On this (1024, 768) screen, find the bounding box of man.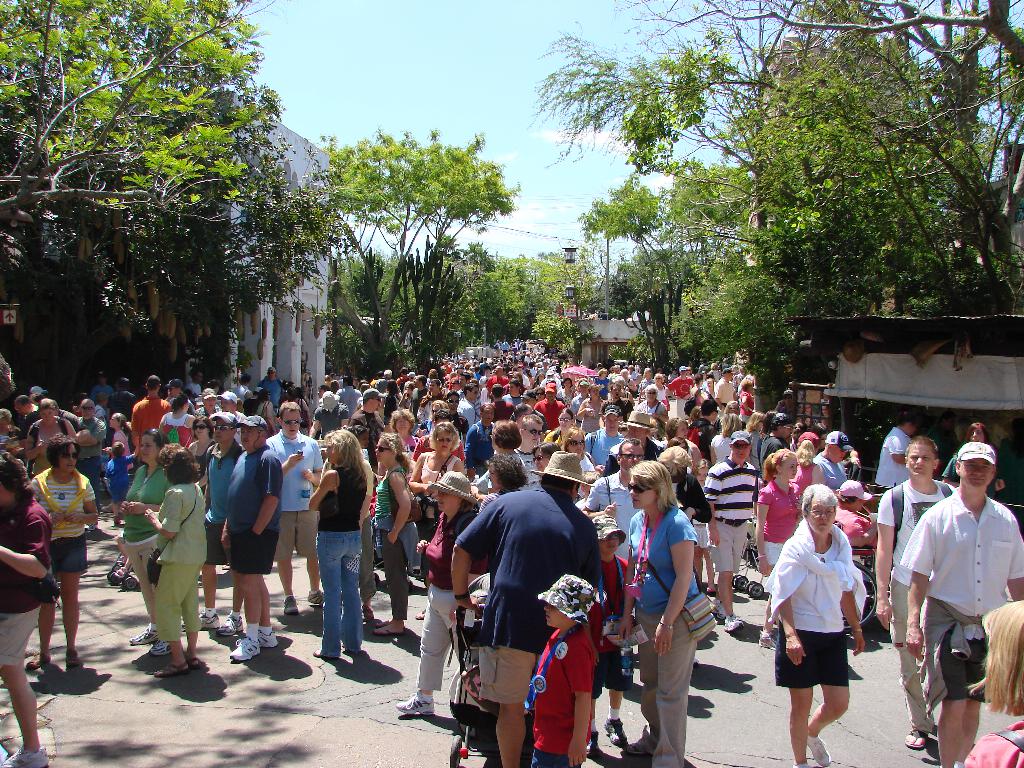
Bounding box: {"left": 182, "top": 411, "right": 242, "bottom": 634}.
